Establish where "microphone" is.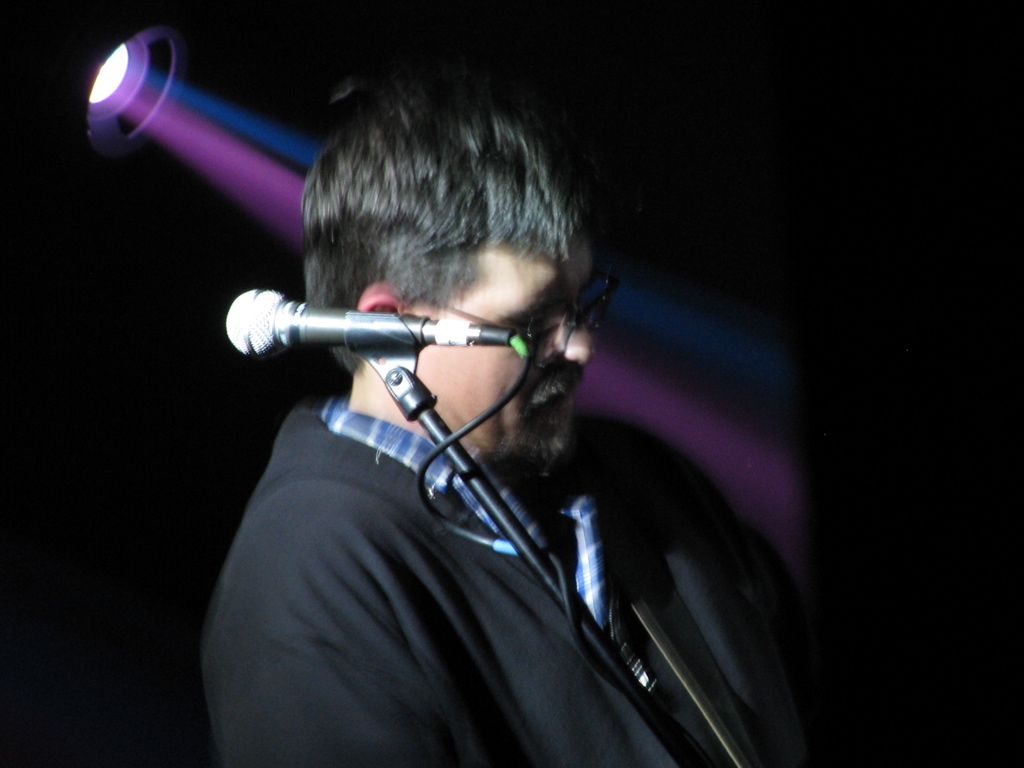
Established at [214, 291, 542, 402].
